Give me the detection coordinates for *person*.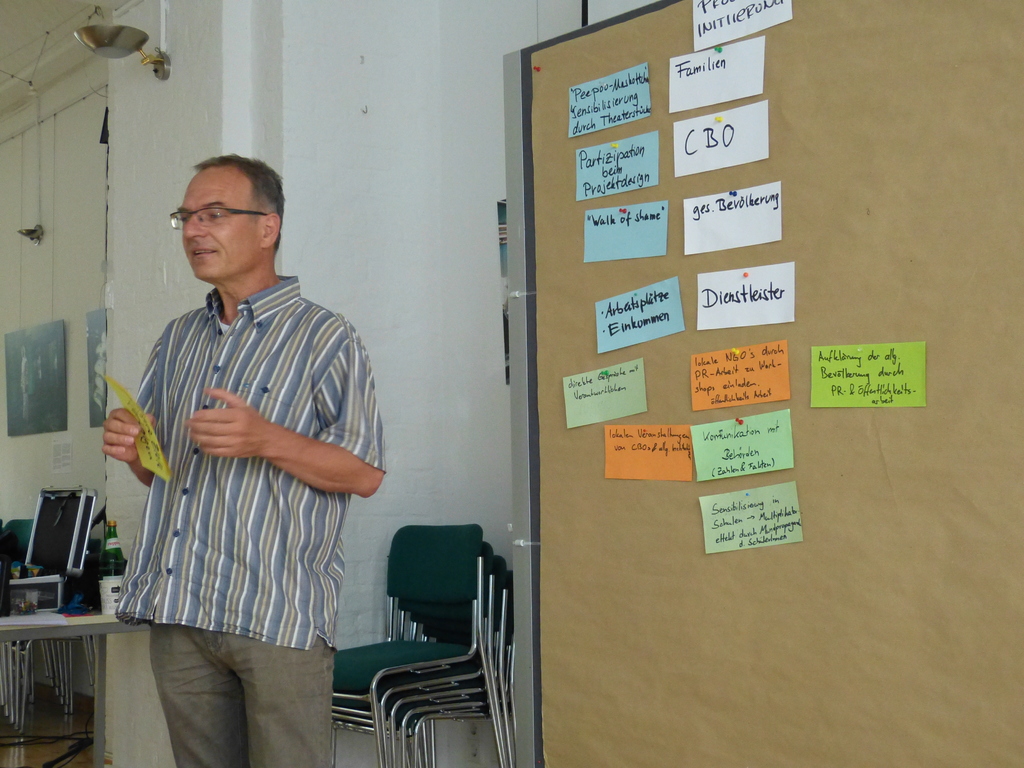
bbox=(94, 127, 375, 738).
